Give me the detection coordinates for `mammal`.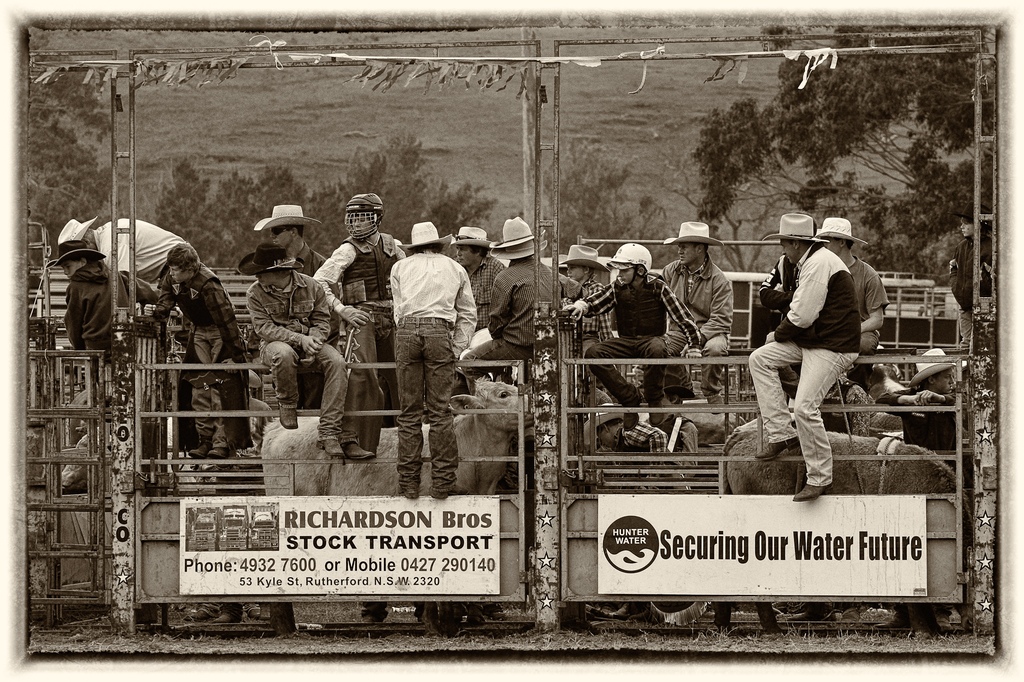
pyautogui.locateOnScreen(259, 374, 548, 626).
